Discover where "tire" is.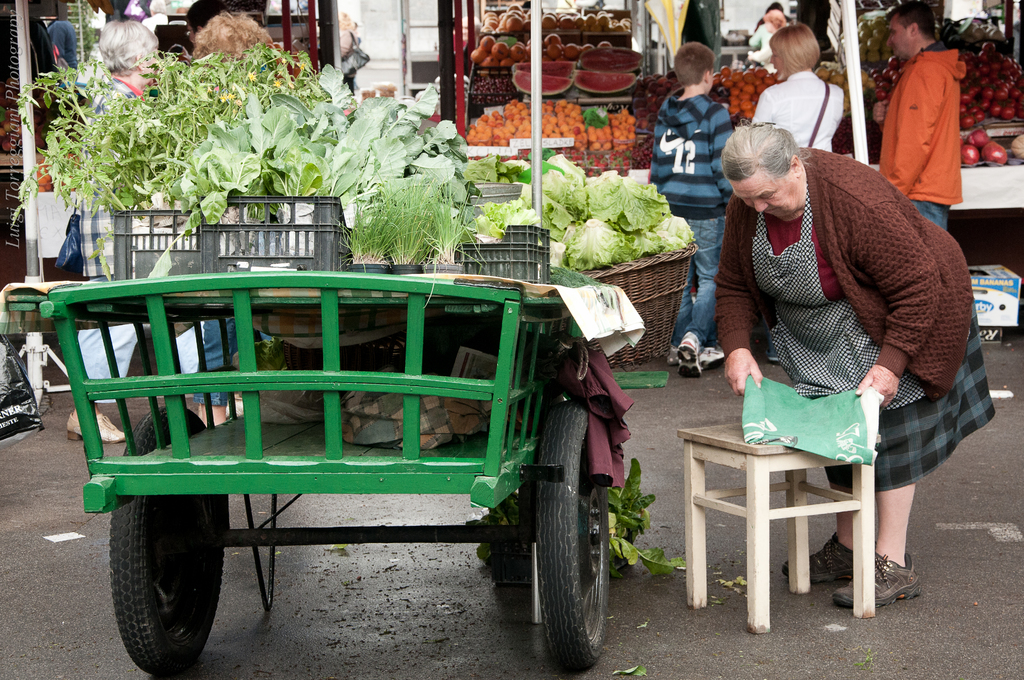
Discovered at 106, 405, 230, 678.
